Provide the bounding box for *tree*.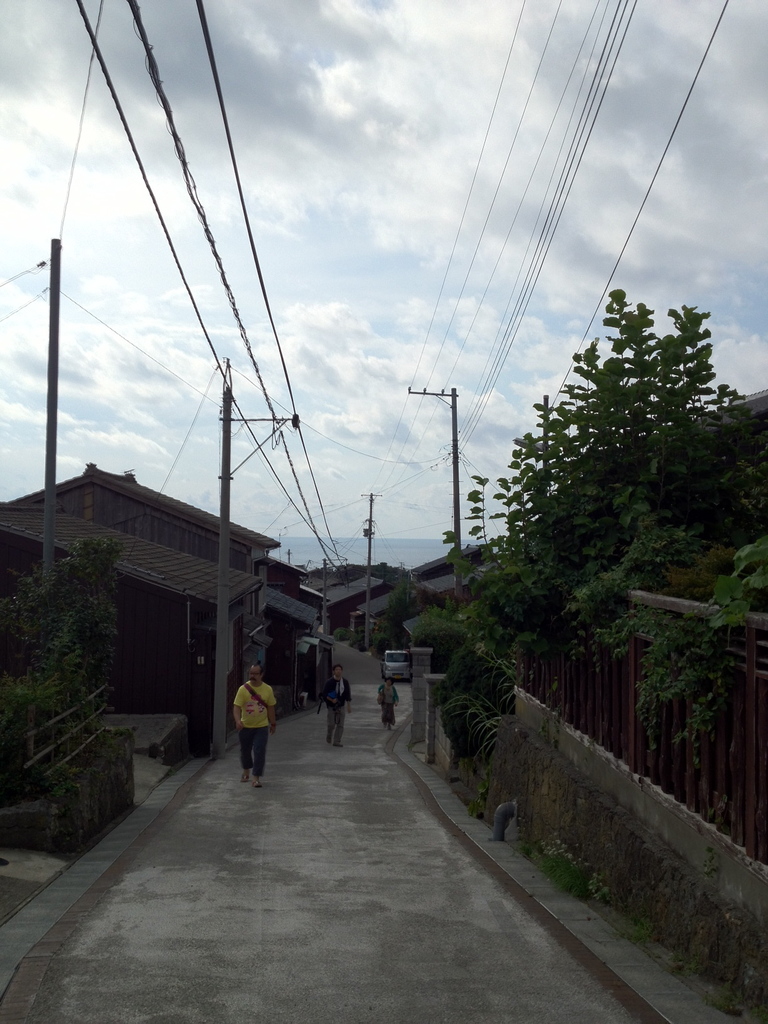
box=[460, 248, 742, 784].
